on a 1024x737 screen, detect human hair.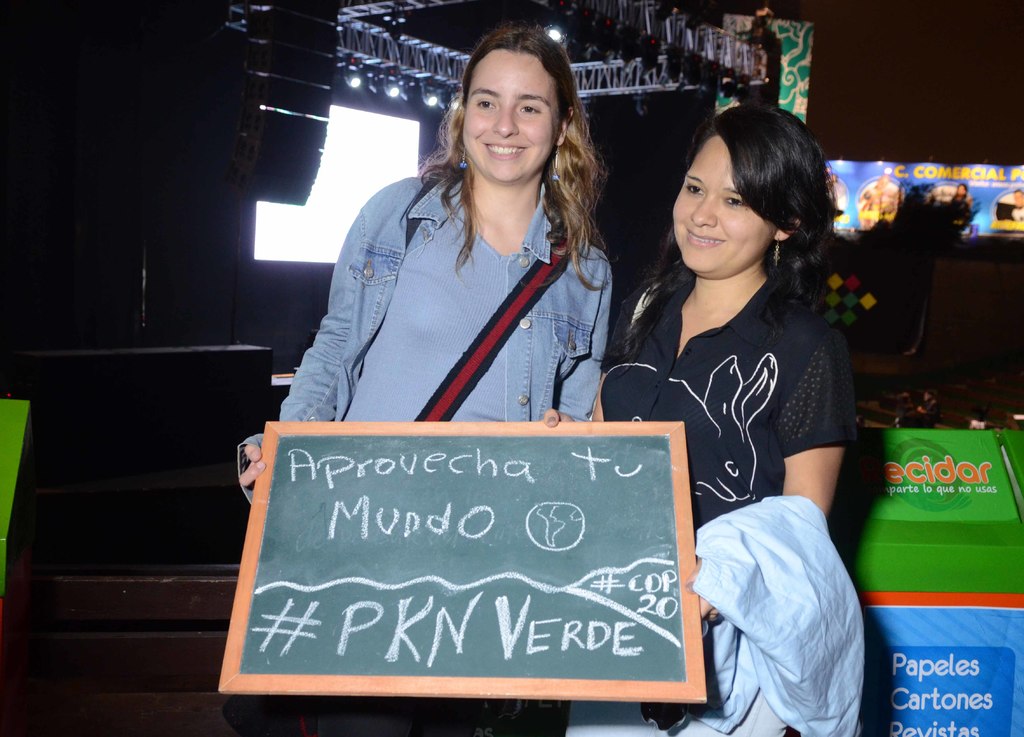
crop(415, 19, 618, 287).
